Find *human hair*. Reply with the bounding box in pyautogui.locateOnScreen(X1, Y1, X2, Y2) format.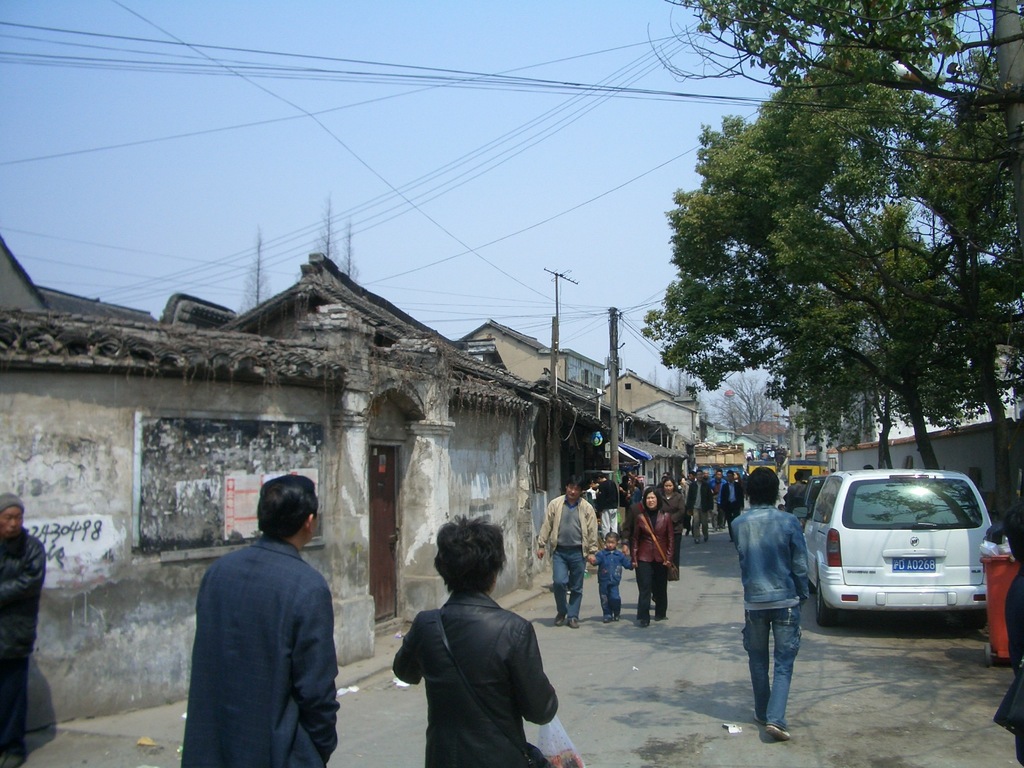
pyautogui.locateOnScreen(640, 485, 661, 509).
